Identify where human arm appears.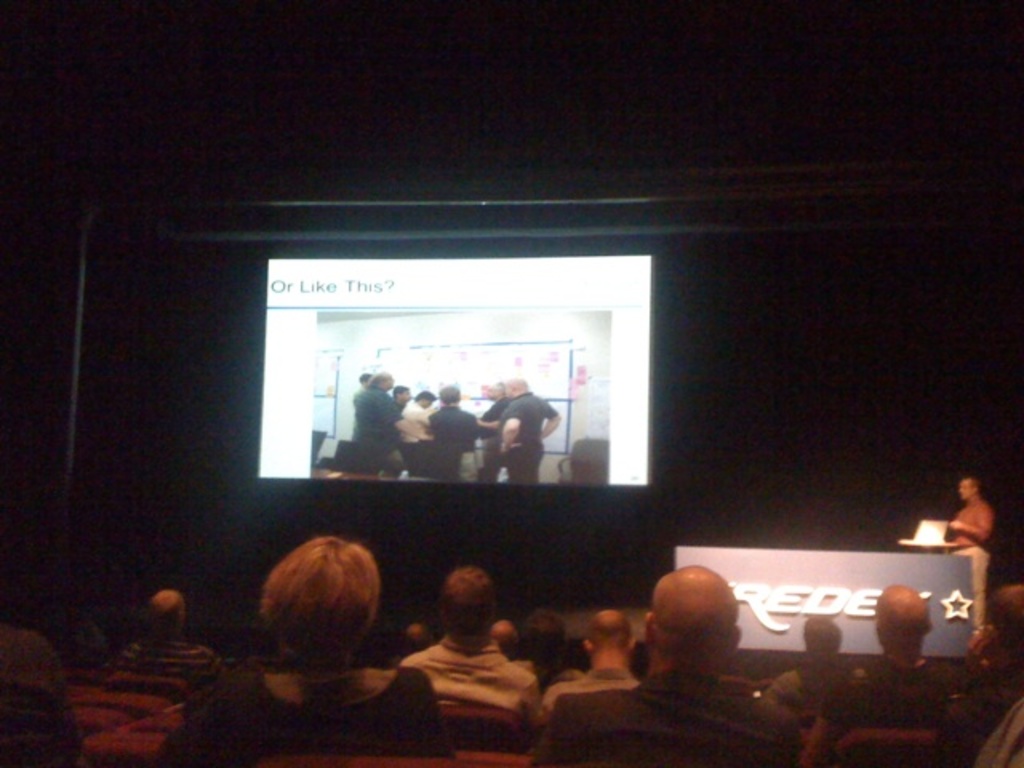
Appears at 499,403,526,458.
